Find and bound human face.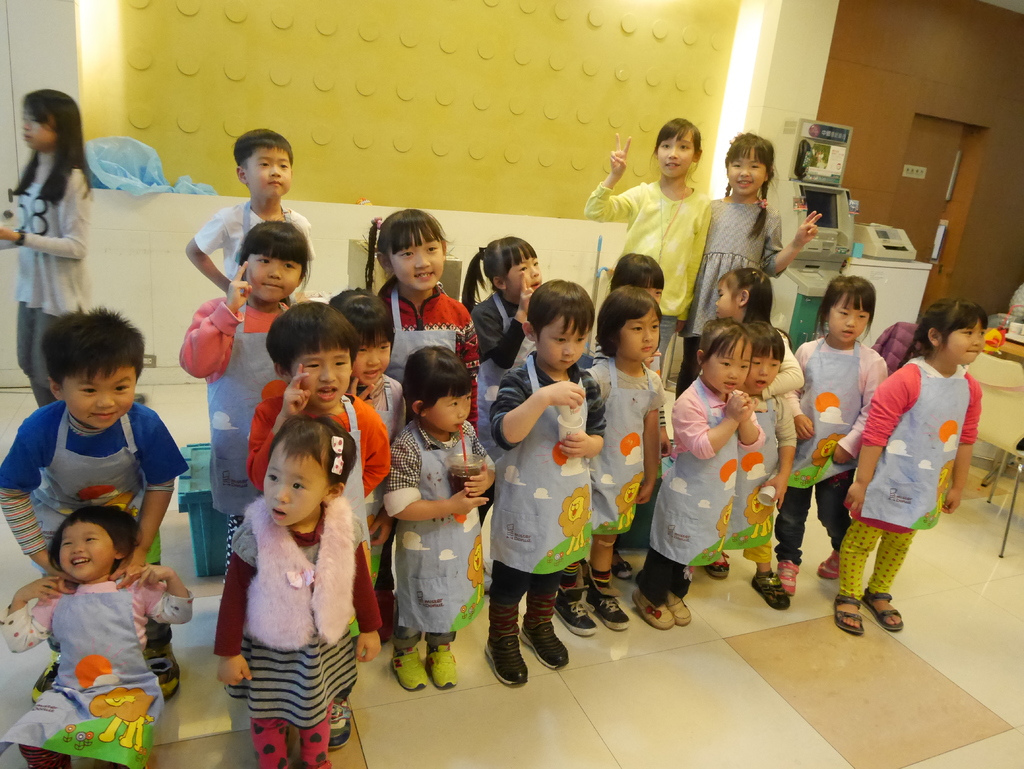
Bound: bbox=(538, 314, 586, 371).
